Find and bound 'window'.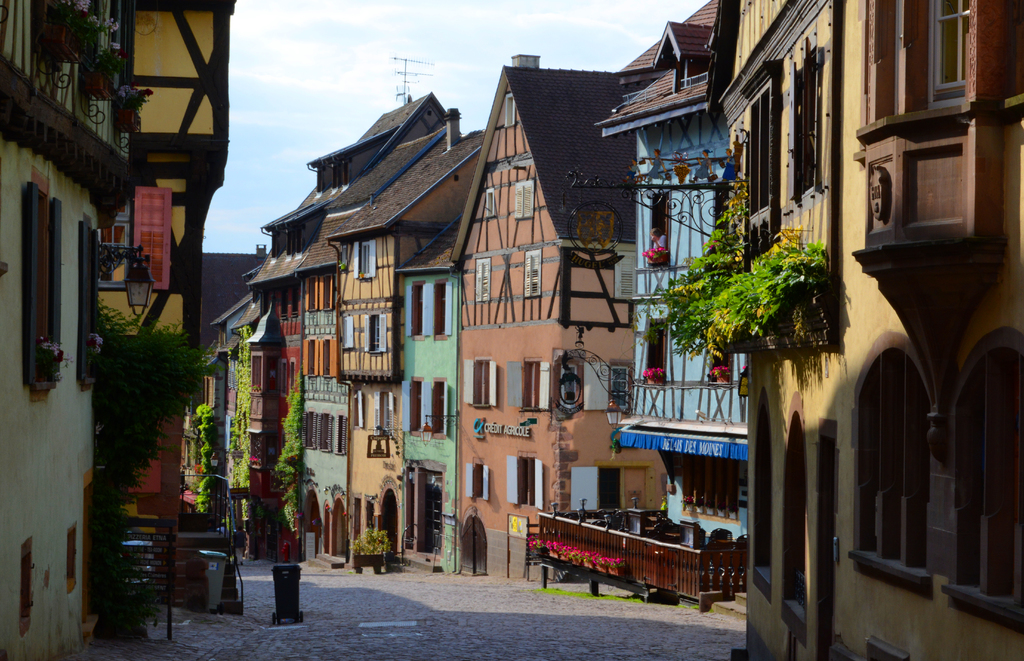
Bound: bbox=[97, 186, 172, 293].
